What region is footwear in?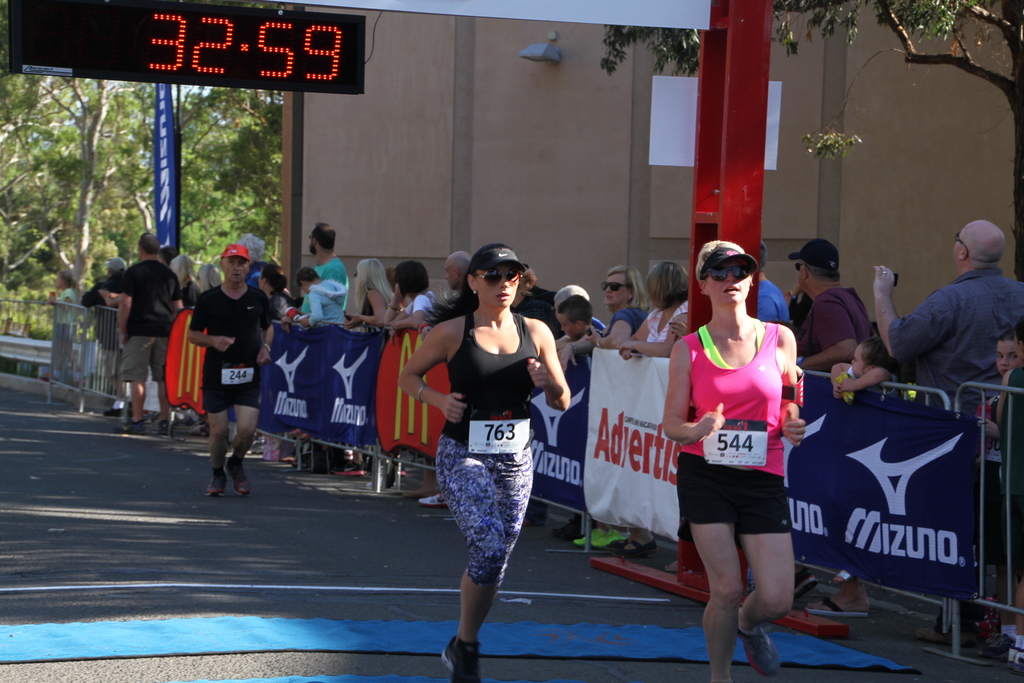
593, 528, 632, 544.
